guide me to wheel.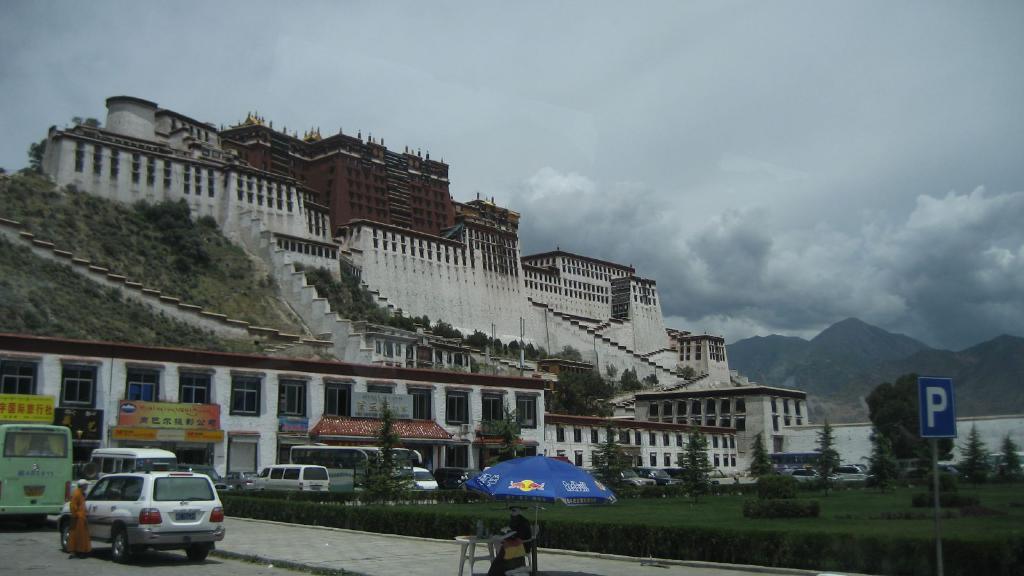
Guidance: 186 545 207 564.
